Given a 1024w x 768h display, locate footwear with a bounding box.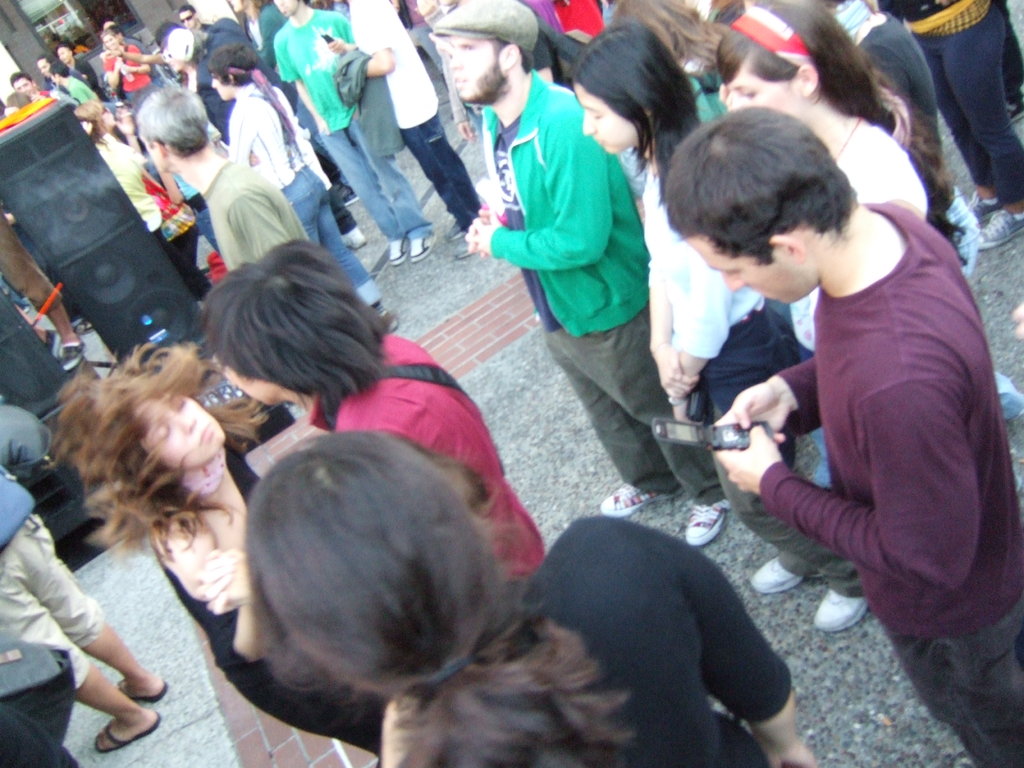
Located: (813,593,869,635).
